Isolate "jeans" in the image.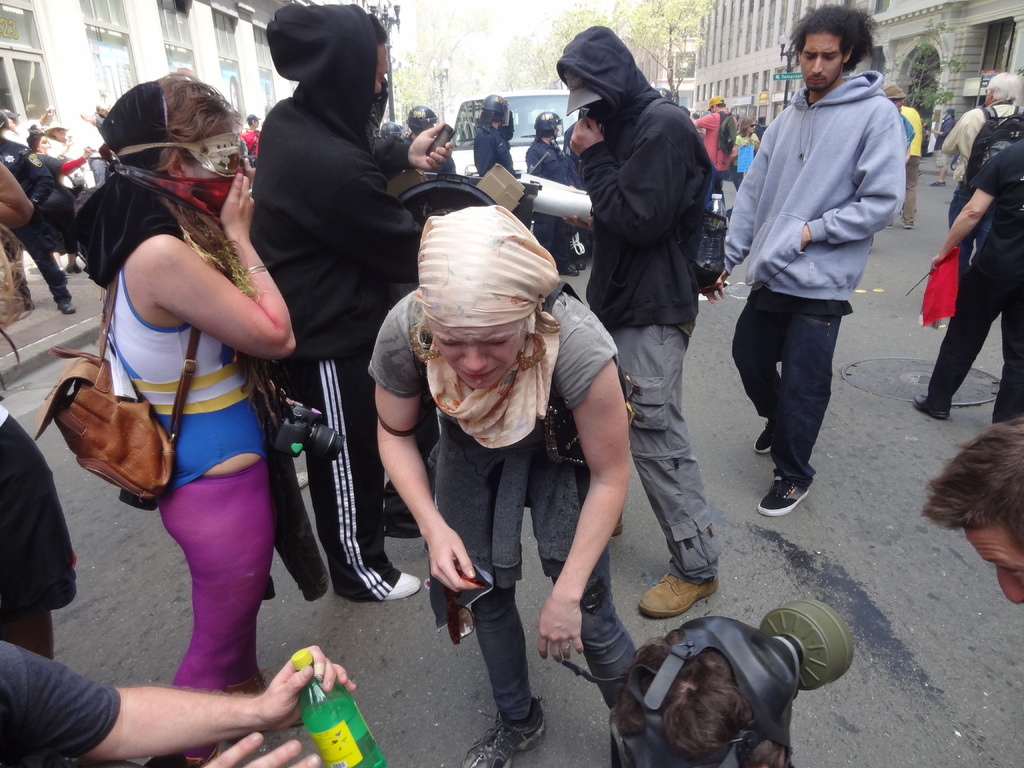
Isolated region: 950 183 991 271.
